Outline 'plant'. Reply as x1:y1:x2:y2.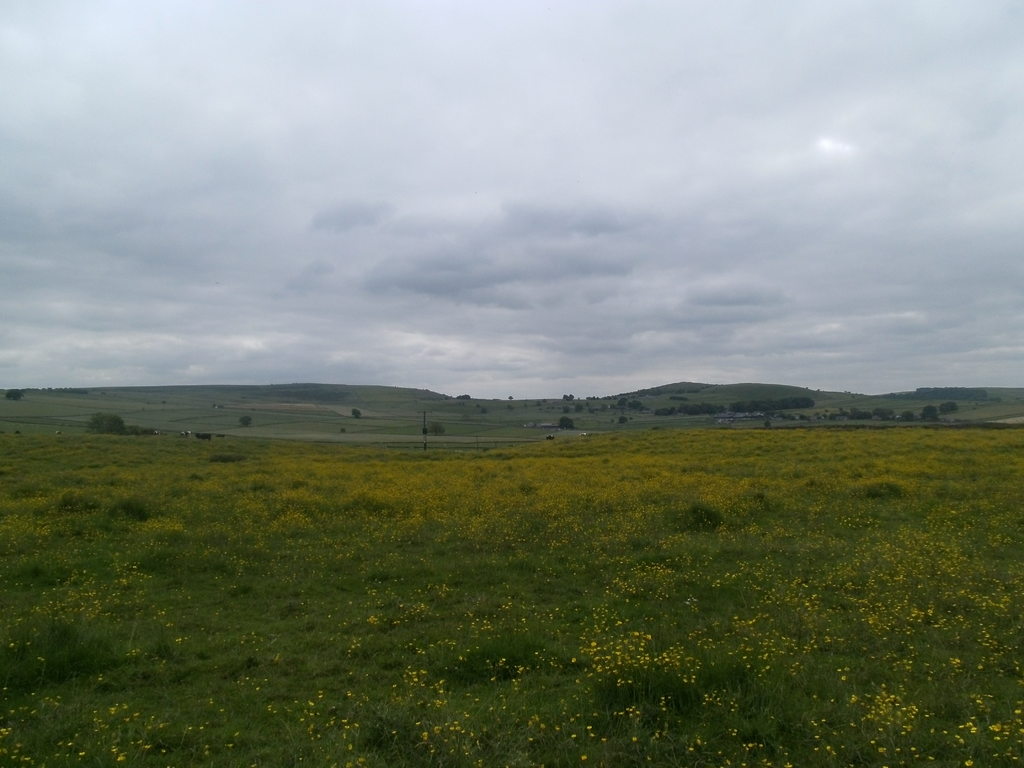
56:482:105:512.
